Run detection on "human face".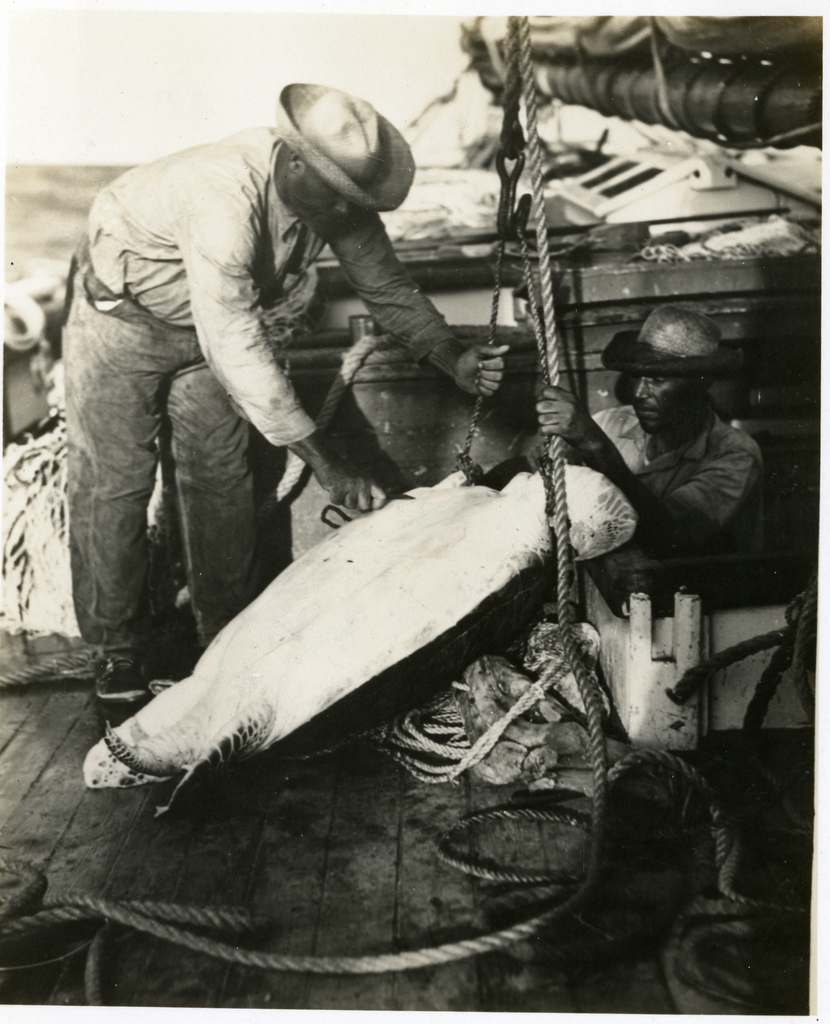
Result: <region>279, 188, 357, 228</region>.
